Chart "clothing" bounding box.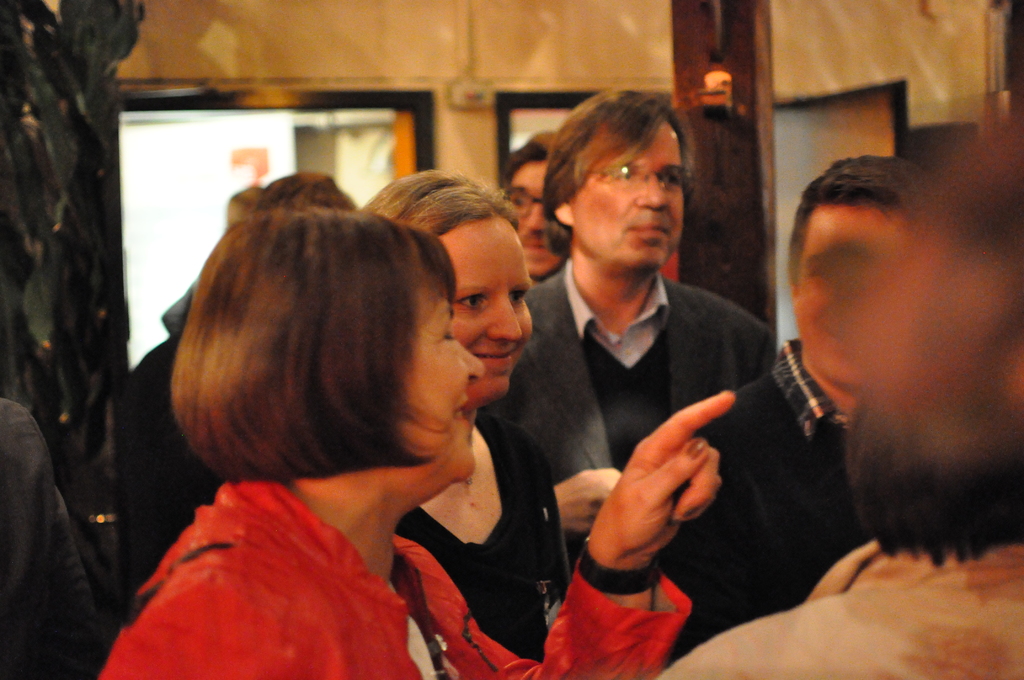
Charted: rect(0, 394, 126, 679).
